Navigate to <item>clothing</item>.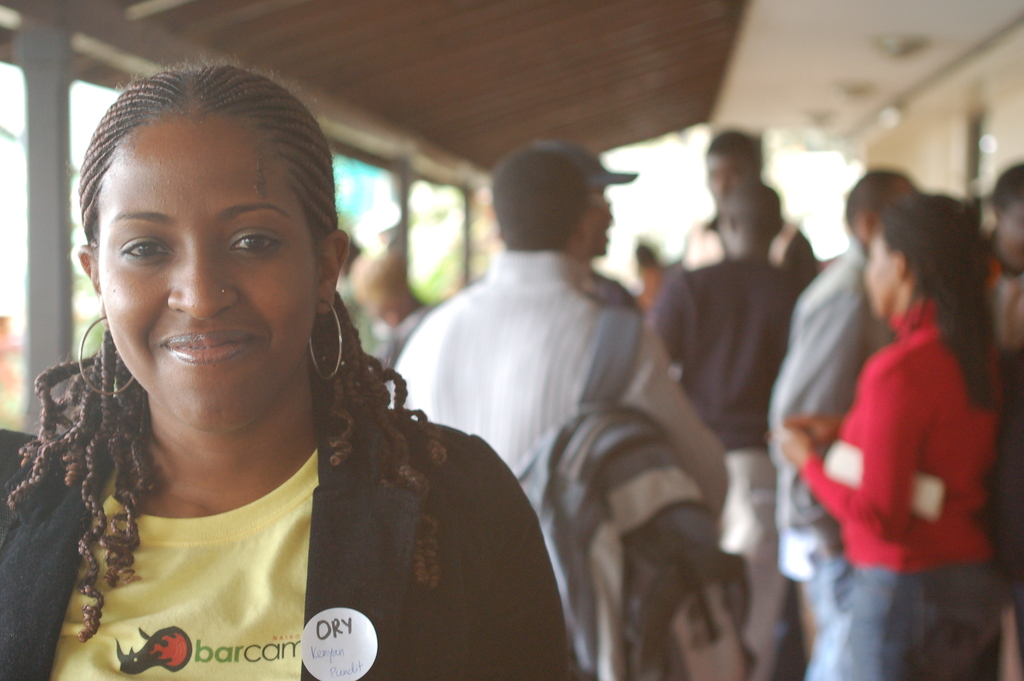
Navigation target: BBox(0, 300, 556, 670).
